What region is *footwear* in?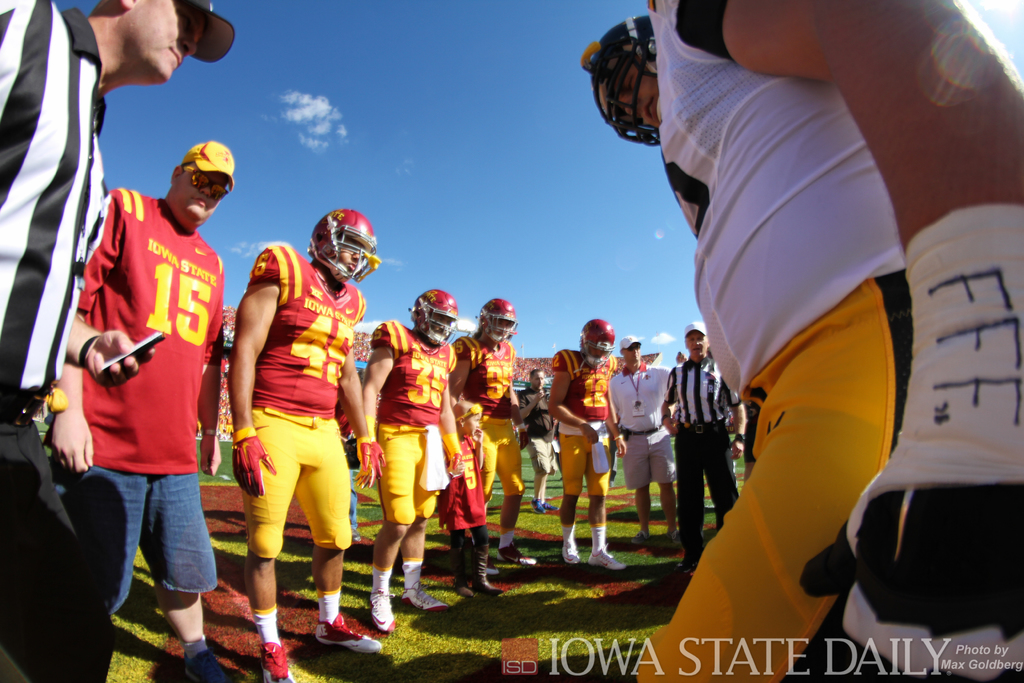
(left=372, top=584, right=403, bottom=633).
